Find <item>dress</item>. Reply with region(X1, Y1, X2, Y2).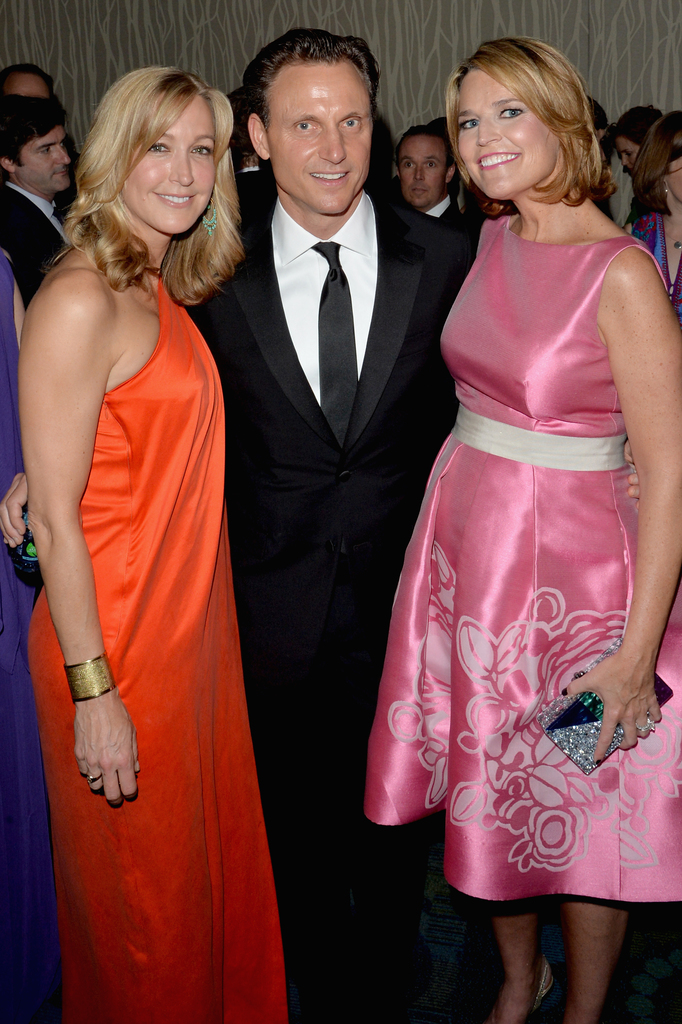
region(365, 212, 681, 898).
